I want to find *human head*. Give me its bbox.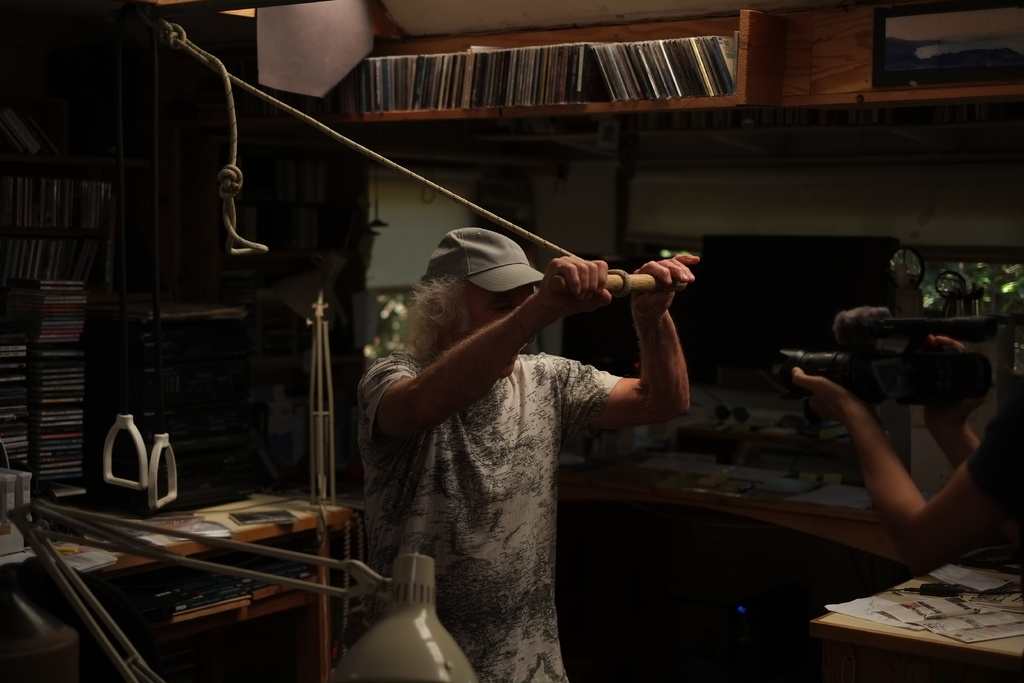
(405, 223, 553, 351).
